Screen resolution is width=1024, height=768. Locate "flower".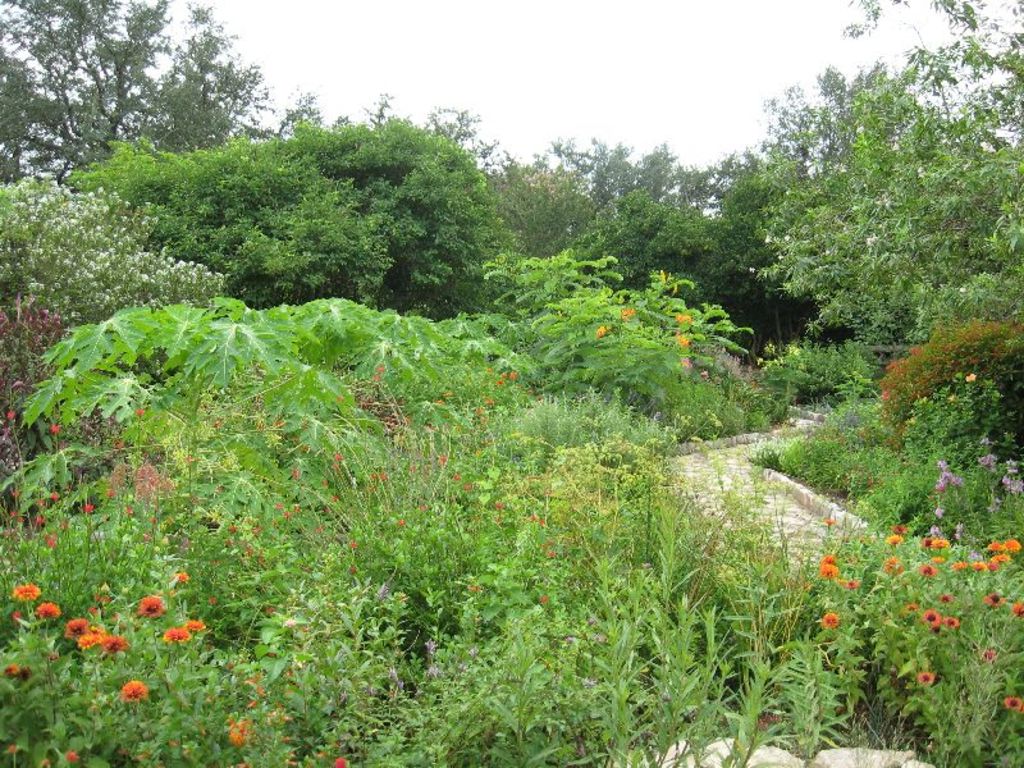
BBox(8, 584, 41, 602).
